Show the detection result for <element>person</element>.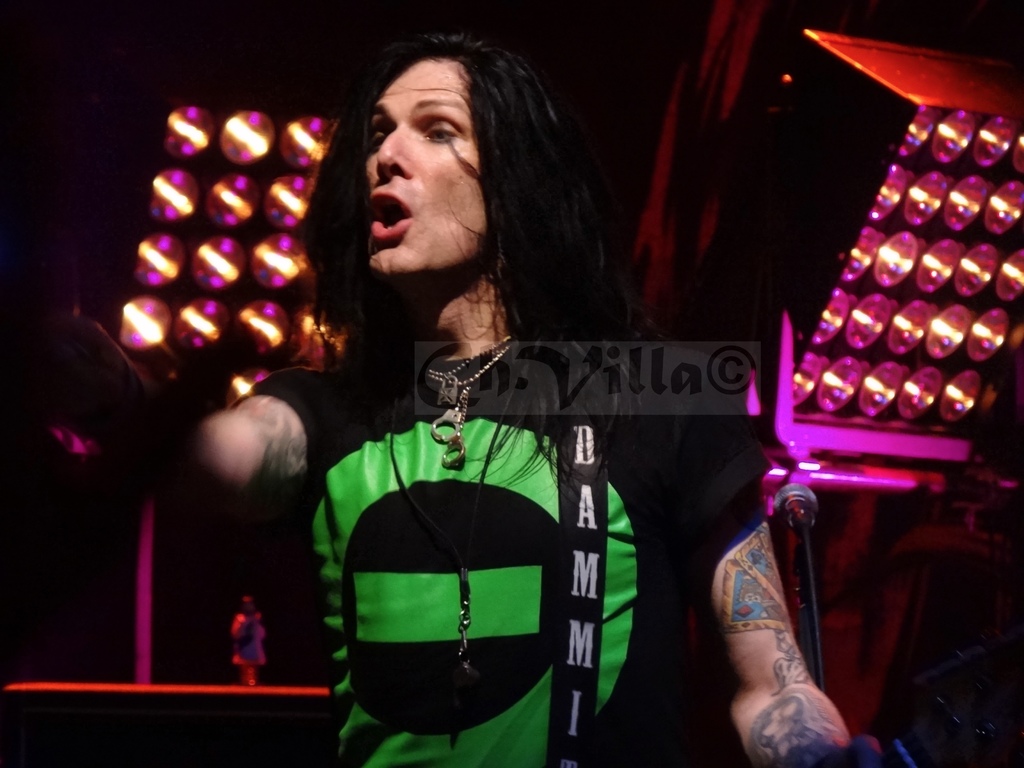
[left=273, top=72, right=655, bottom=732].
